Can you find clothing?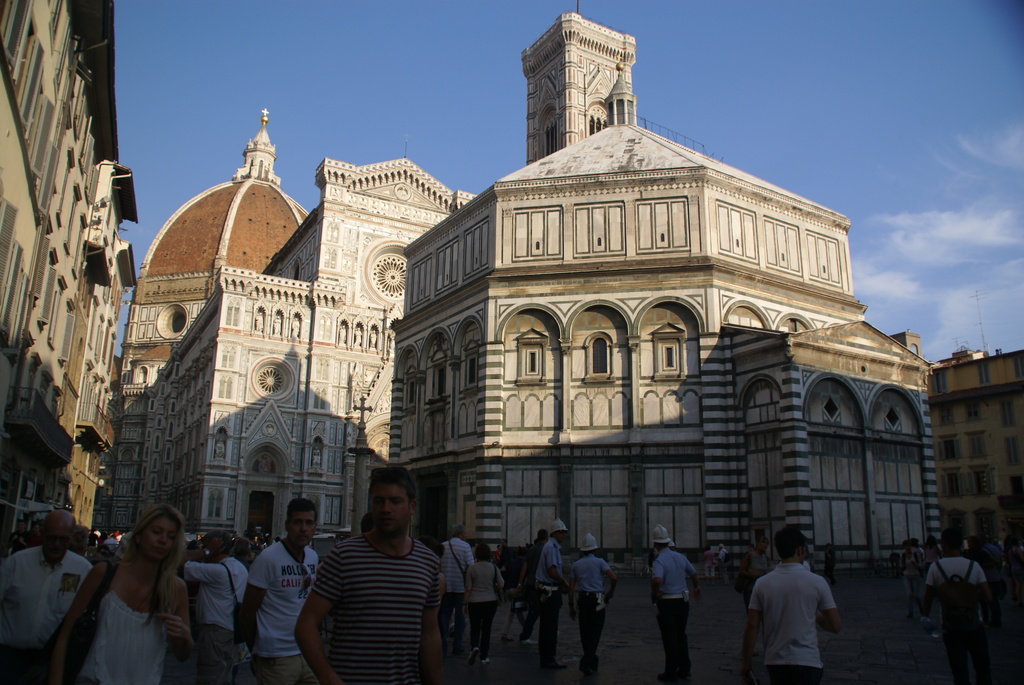
Yes, bounding box: {"x1": 536, "y1": 534, "x2": 563, "y2": 670}.
